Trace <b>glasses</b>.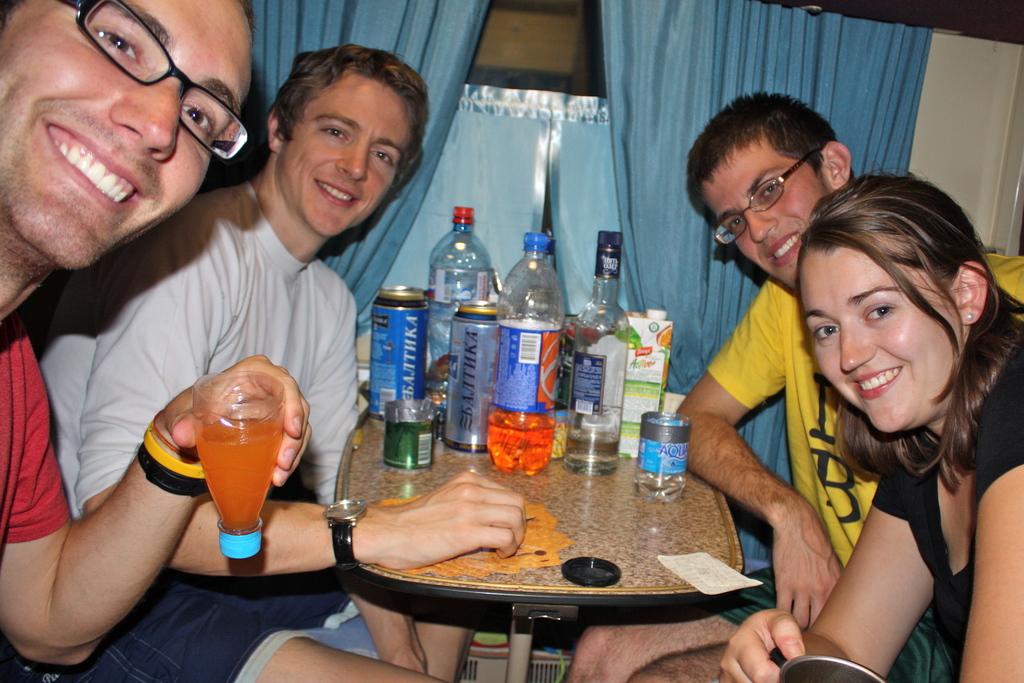
Traced to 713:145:827:248.
